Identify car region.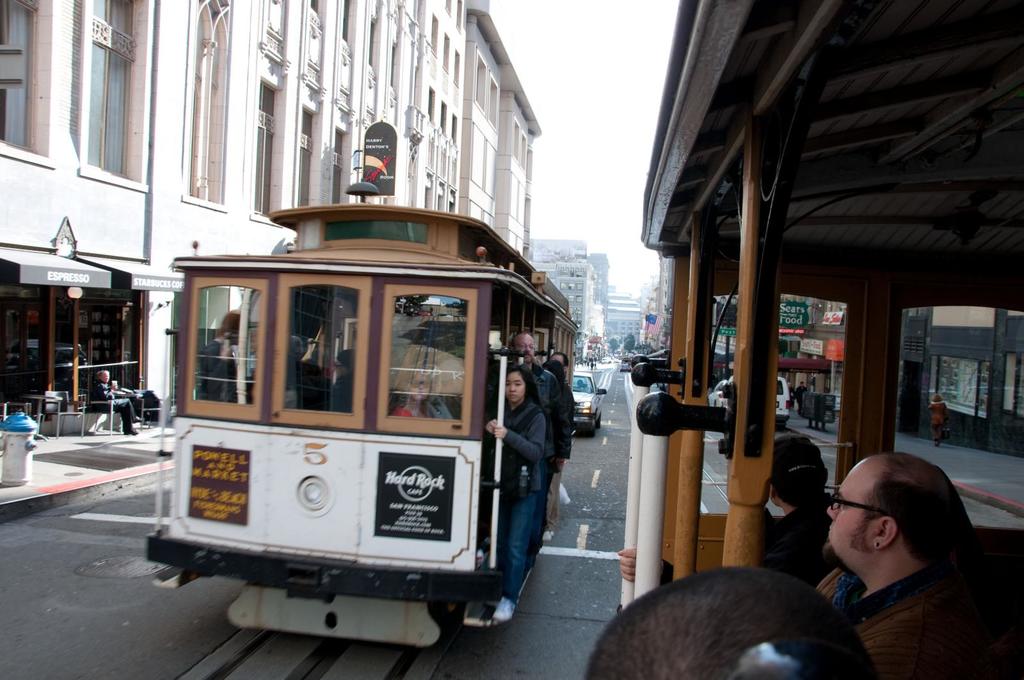
Region: [570,362,607,439].
